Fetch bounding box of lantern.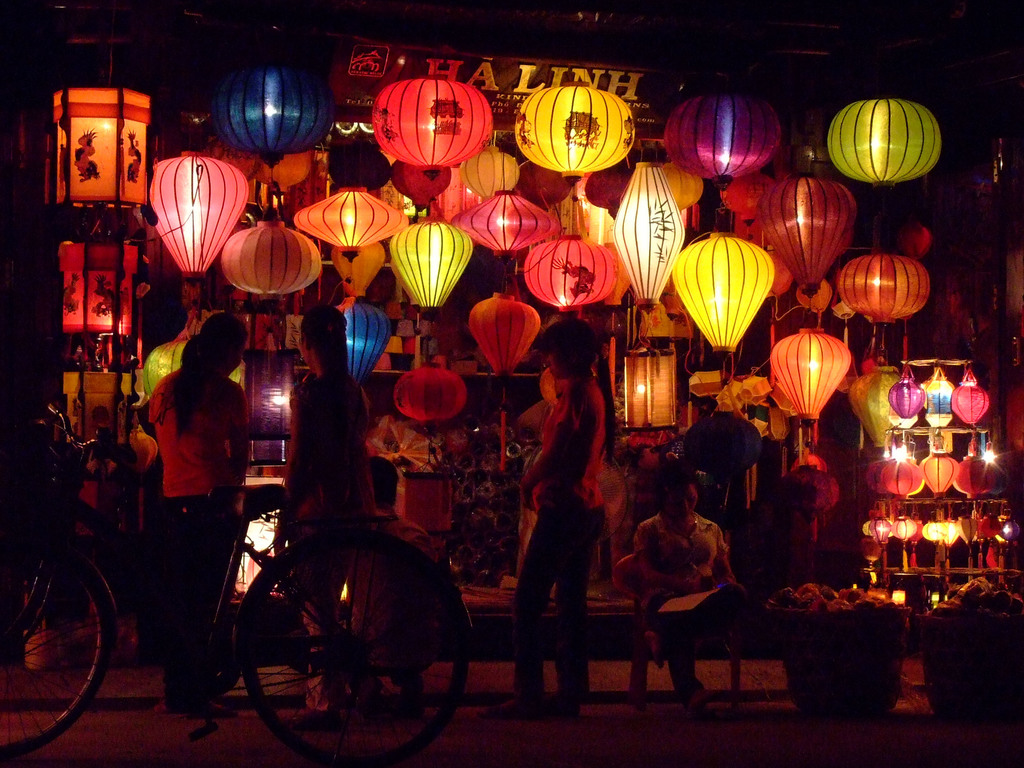
Bbox: x1=826 y1=99 x2=941 y2=180.
